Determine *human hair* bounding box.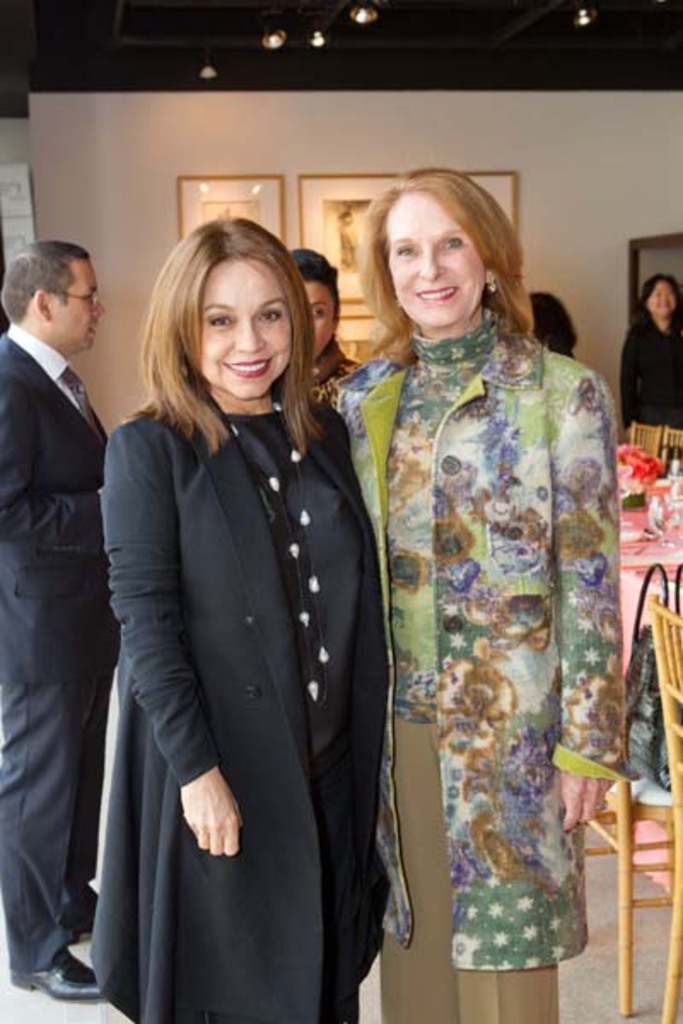
Determined: detection(348, 164, 534, 369).
